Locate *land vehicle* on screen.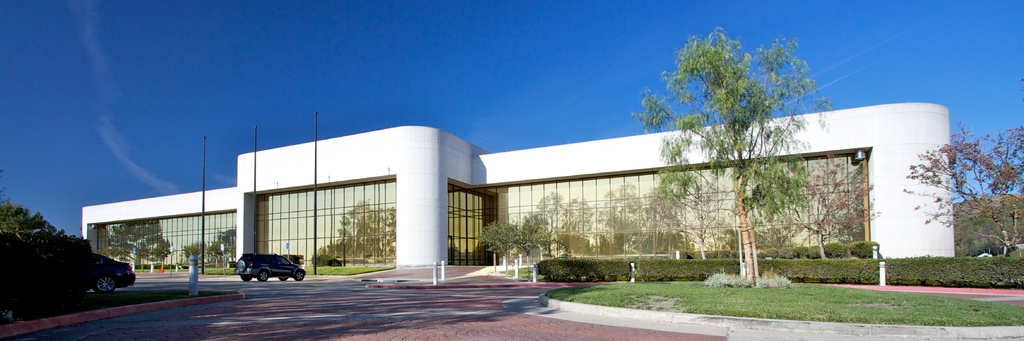
On screen at [92,253,136,296].
